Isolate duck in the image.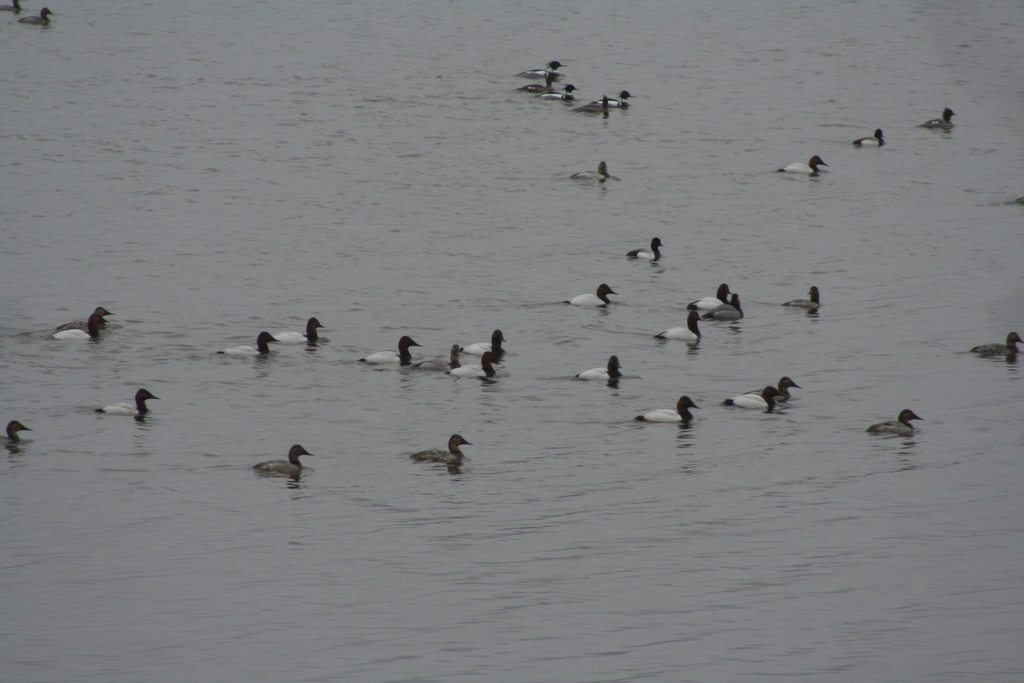
Isolated region: locate(657, 308, 706, 344).
